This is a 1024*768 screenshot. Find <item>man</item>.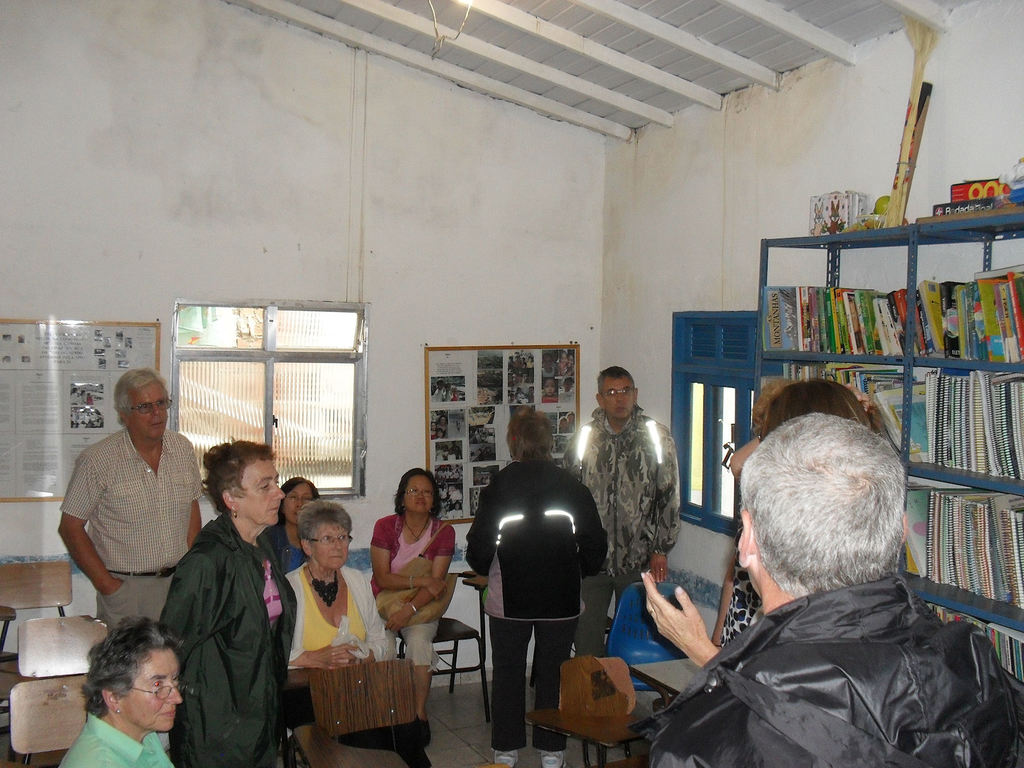
Bounding box: l=57, t=368, r=205, b=625.
